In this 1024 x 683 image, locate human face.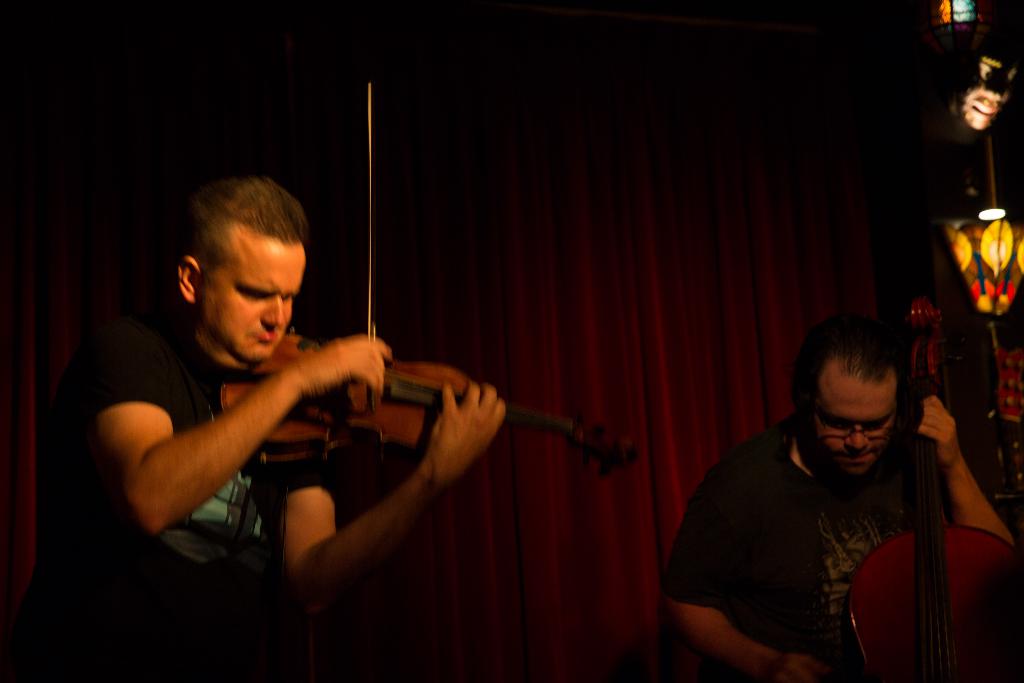
Bounding box: bbox=[812, 386, 899, 475].
